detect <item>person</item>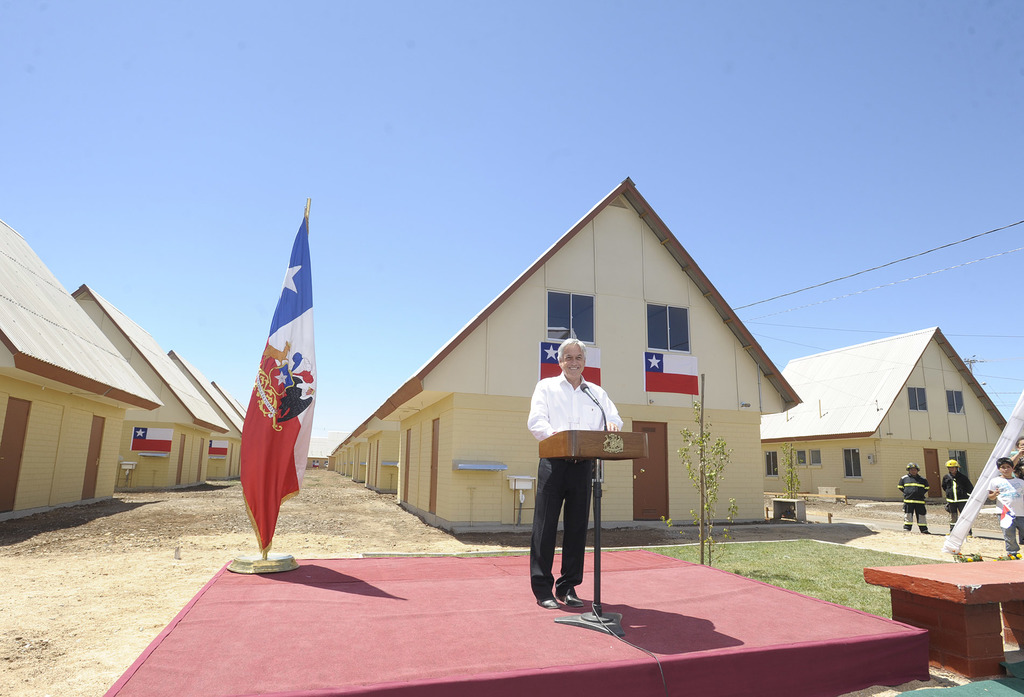
889,460,930,534
